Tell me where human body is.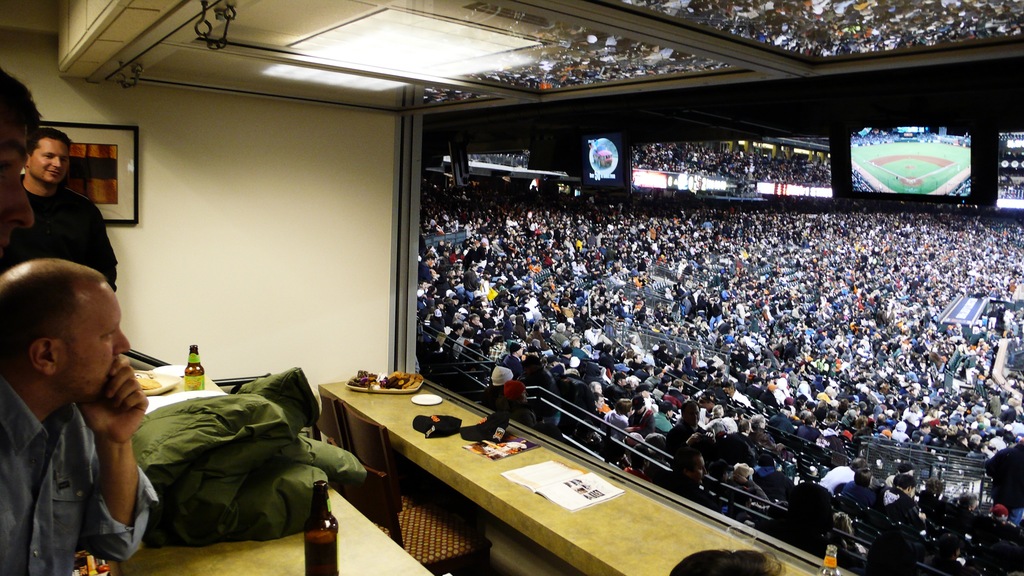
human body is at [463, 196, 476, 211].
